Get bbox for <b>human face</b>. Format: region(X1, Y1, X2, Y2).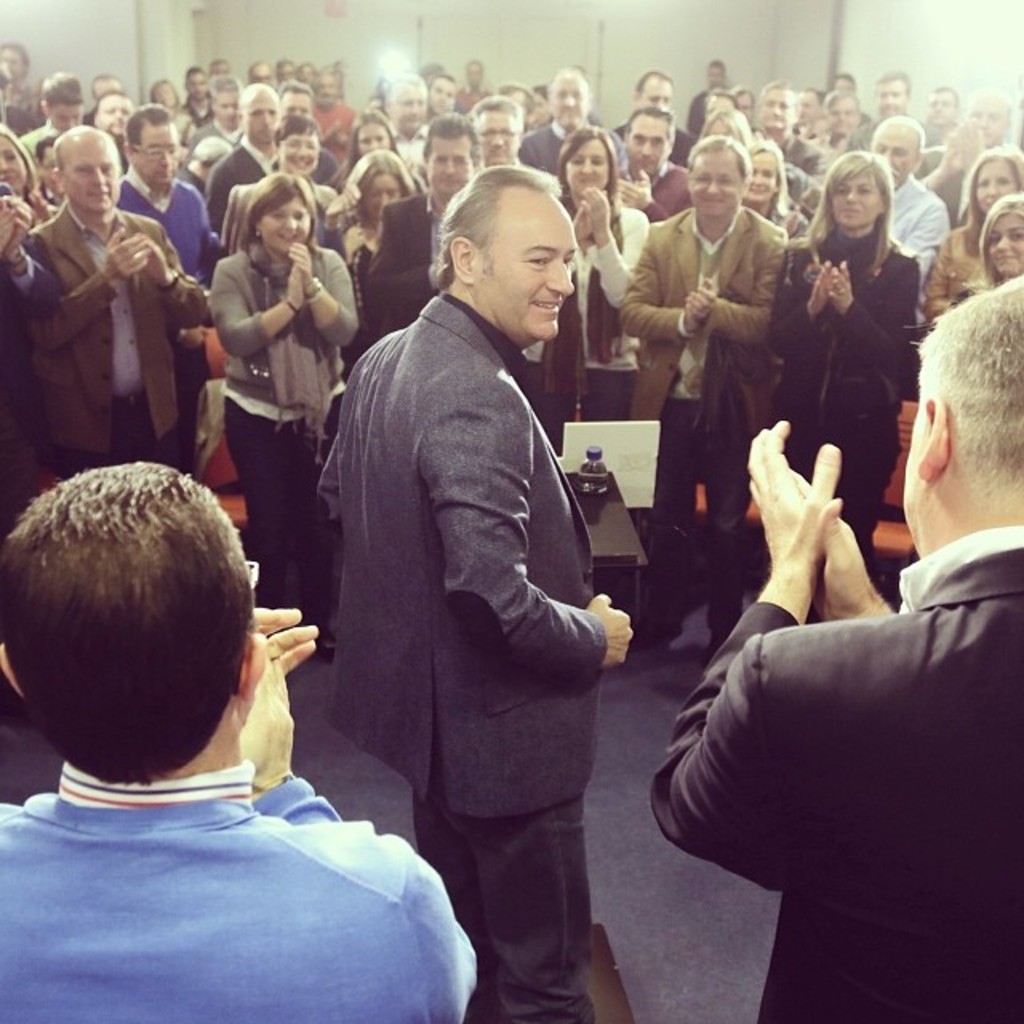
region(358, 122, 392, 152).
